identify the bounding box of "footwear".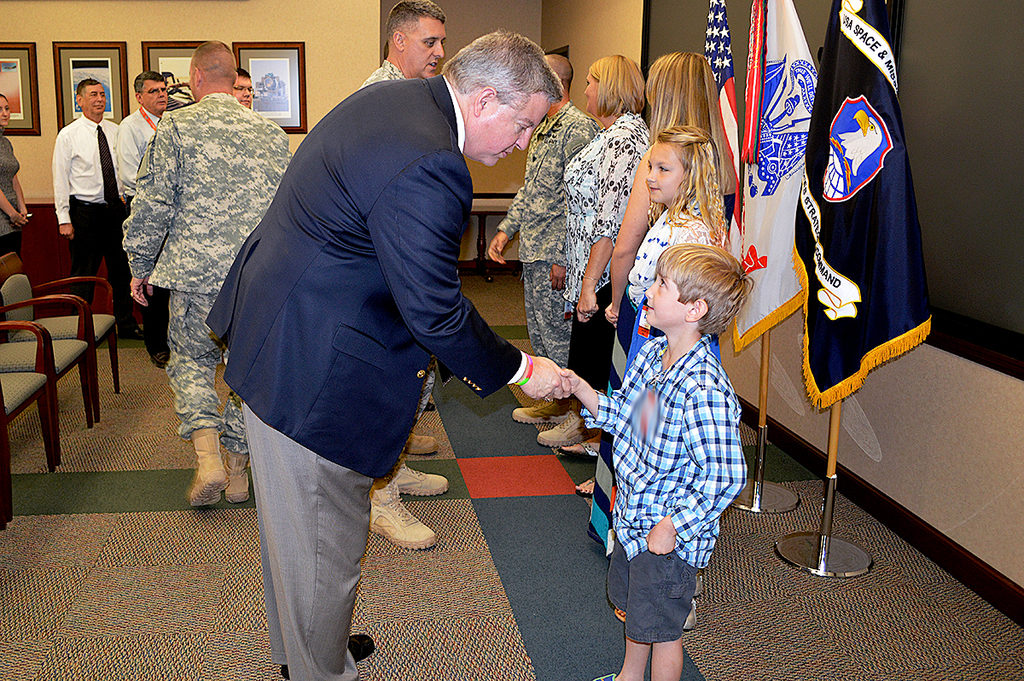
rect(222, 442, 250, 504).
